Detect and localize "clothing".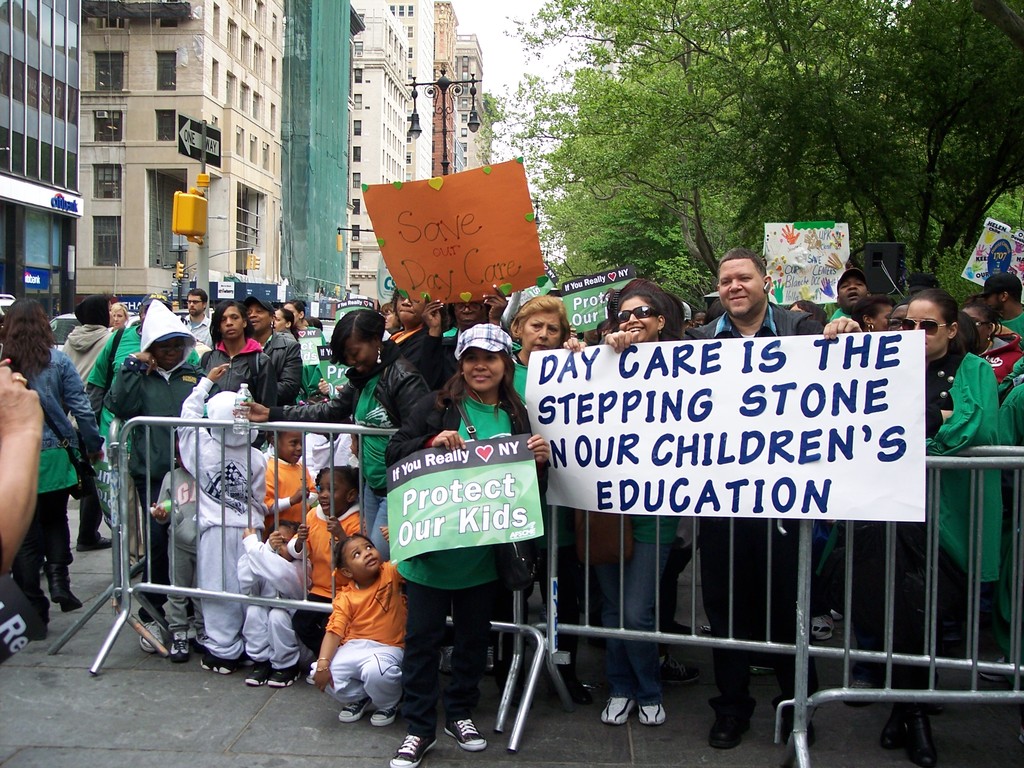
Localized at x1=288, y1=486, x2=358, y2=590.
